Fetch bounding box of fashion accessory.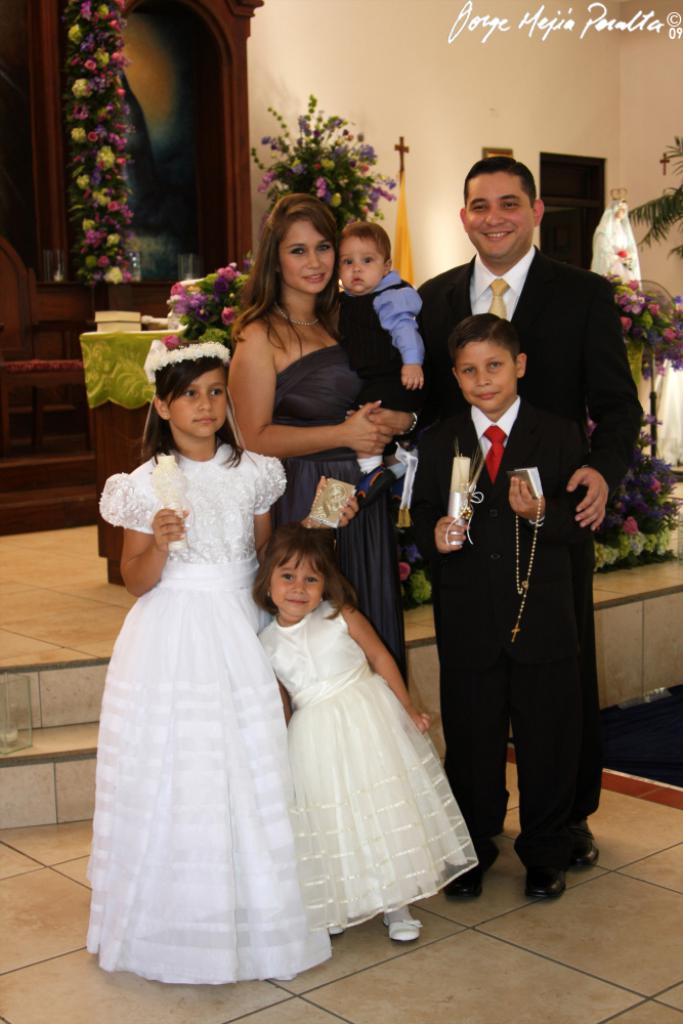
Bbox: (311, 468, 365, 524).
